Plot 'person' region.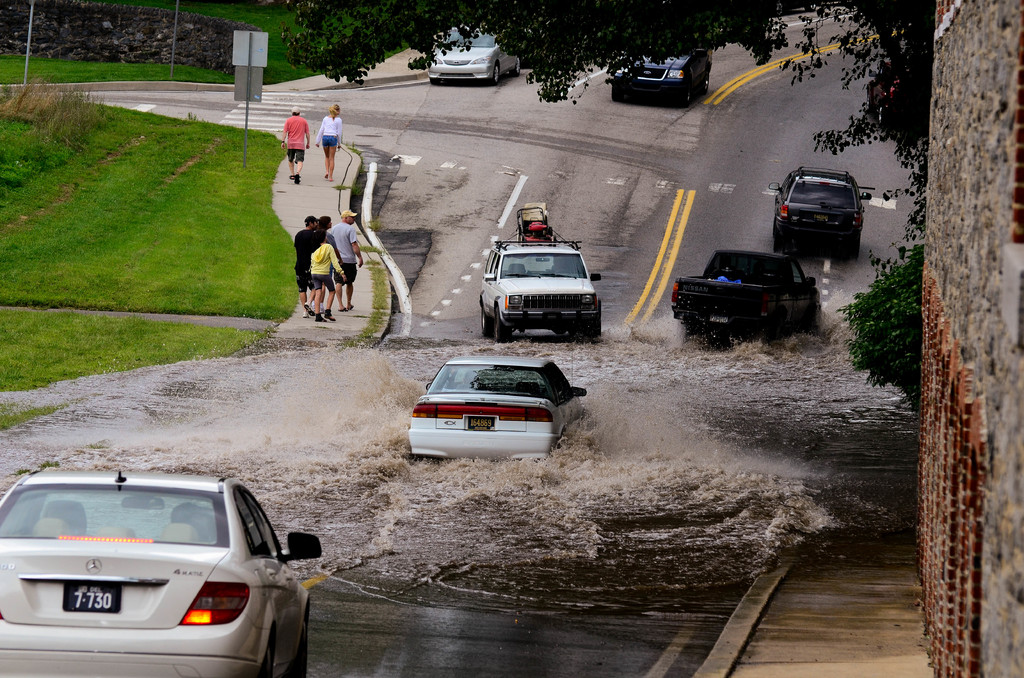
Plotted at crop(314, 104, 340, 179).
